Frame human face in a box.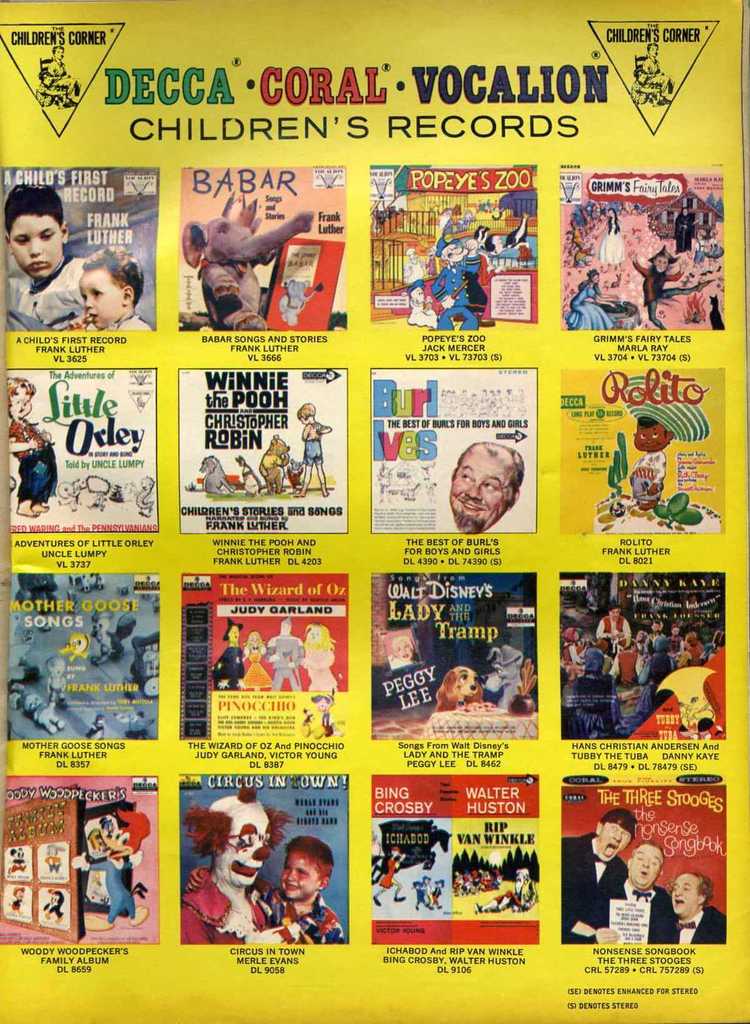
{"x1": 78, "y1": 266, "x2": 124, "y2": 330}.
